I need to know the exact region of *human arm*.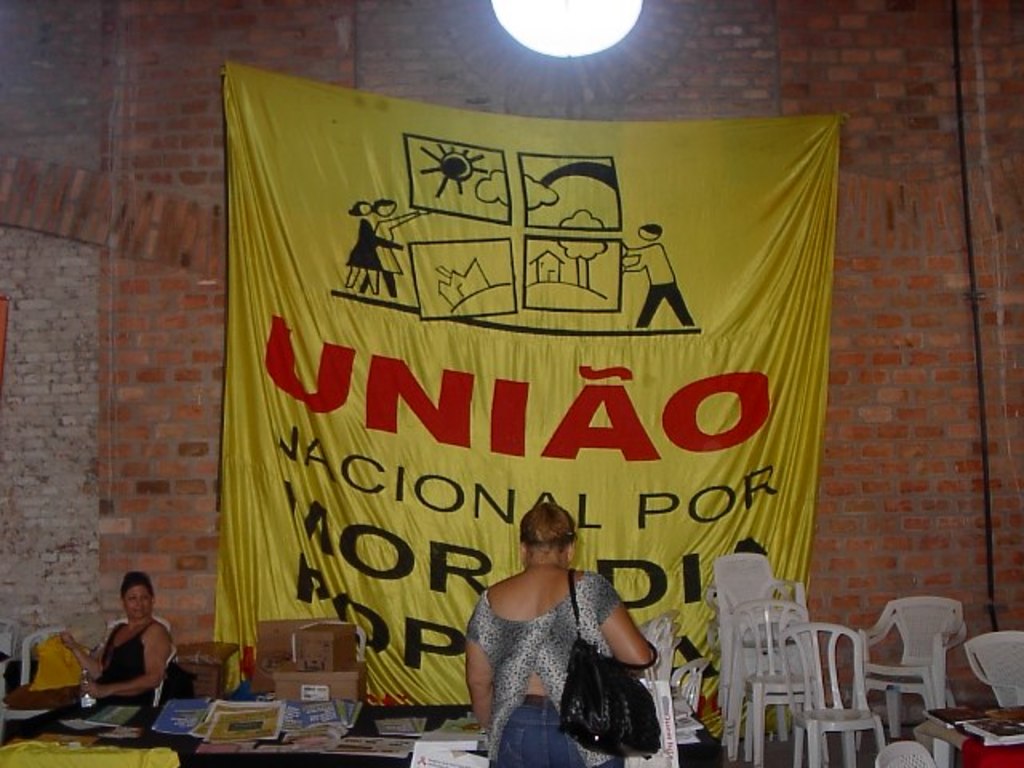
Region: bbox=(597, 570, 662, 693).
